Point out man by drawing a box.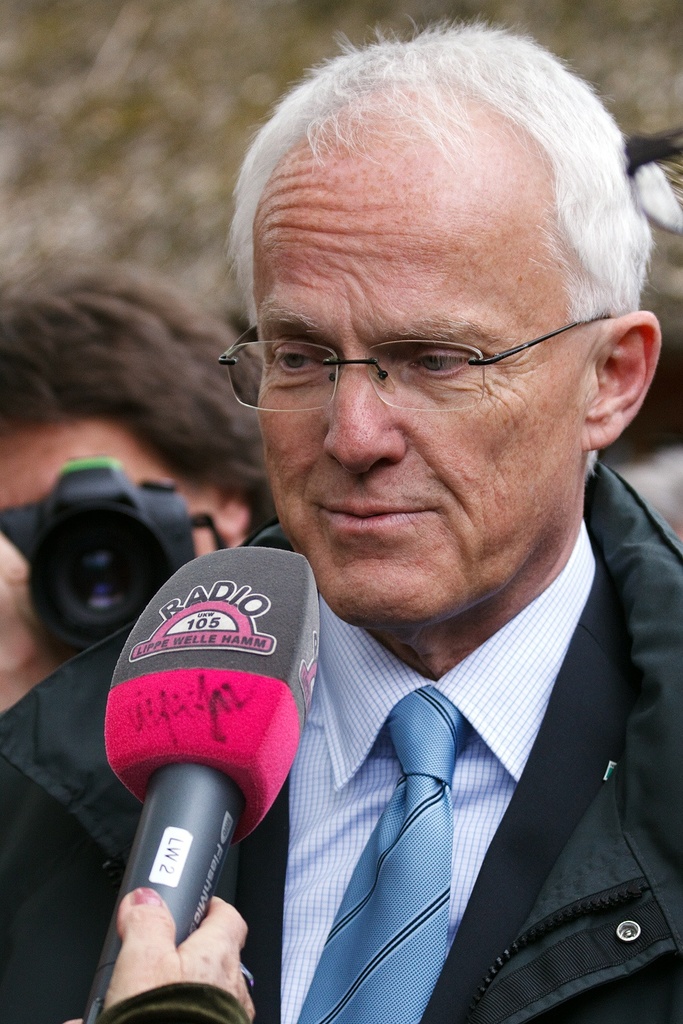
<box>0,266,295,727</box>.
